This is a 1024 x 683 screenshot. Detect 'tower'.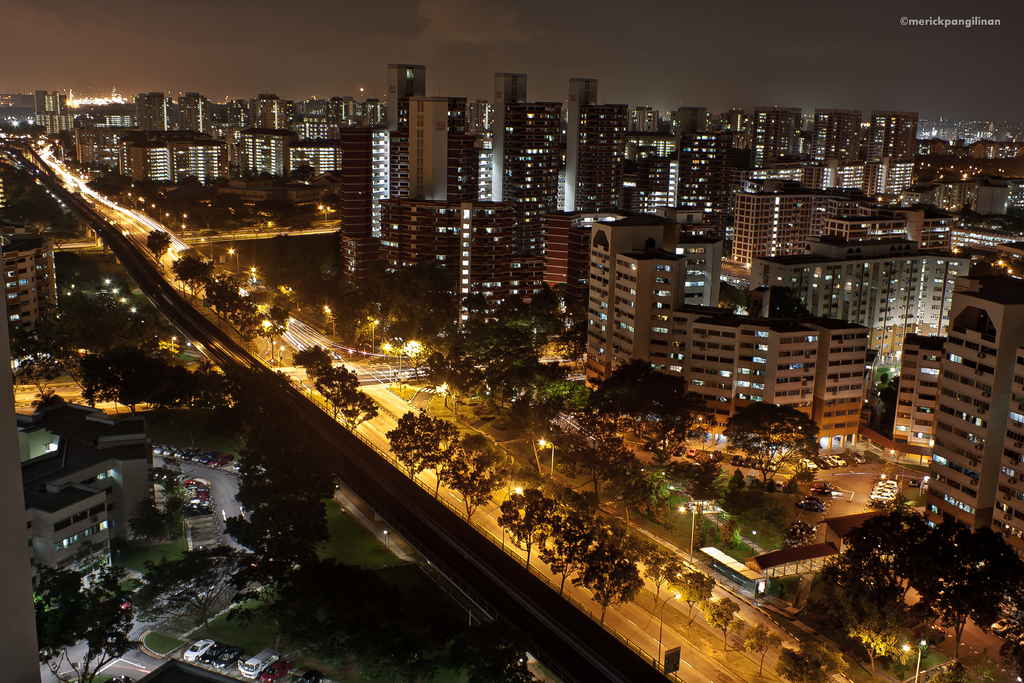
401:86:485:205.
